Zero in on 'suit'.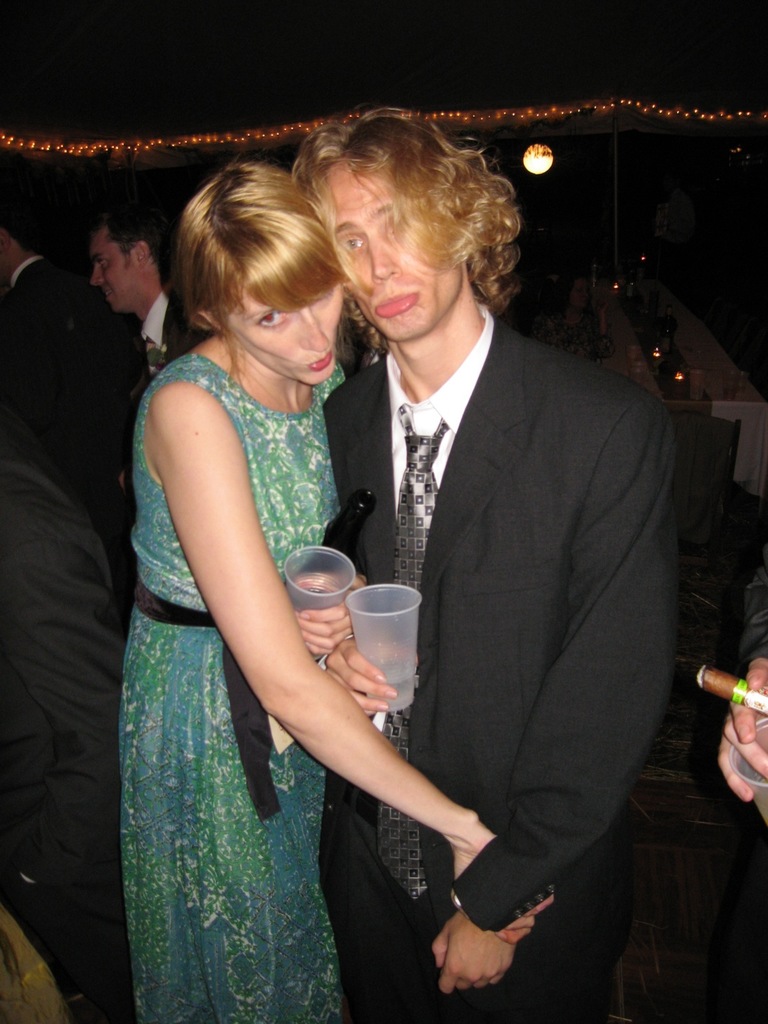
Zeroed in: <bbox>0, 257, 115, 836</bbox>.
